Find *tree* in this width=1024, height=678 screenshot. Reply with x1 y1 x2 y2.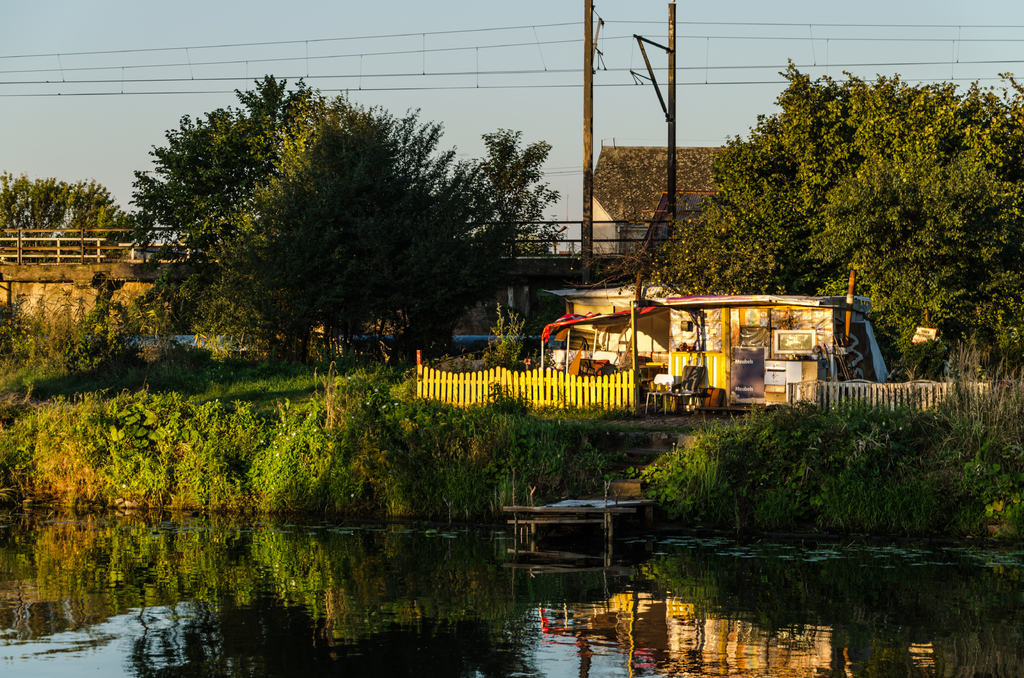
202 91 481 376.
